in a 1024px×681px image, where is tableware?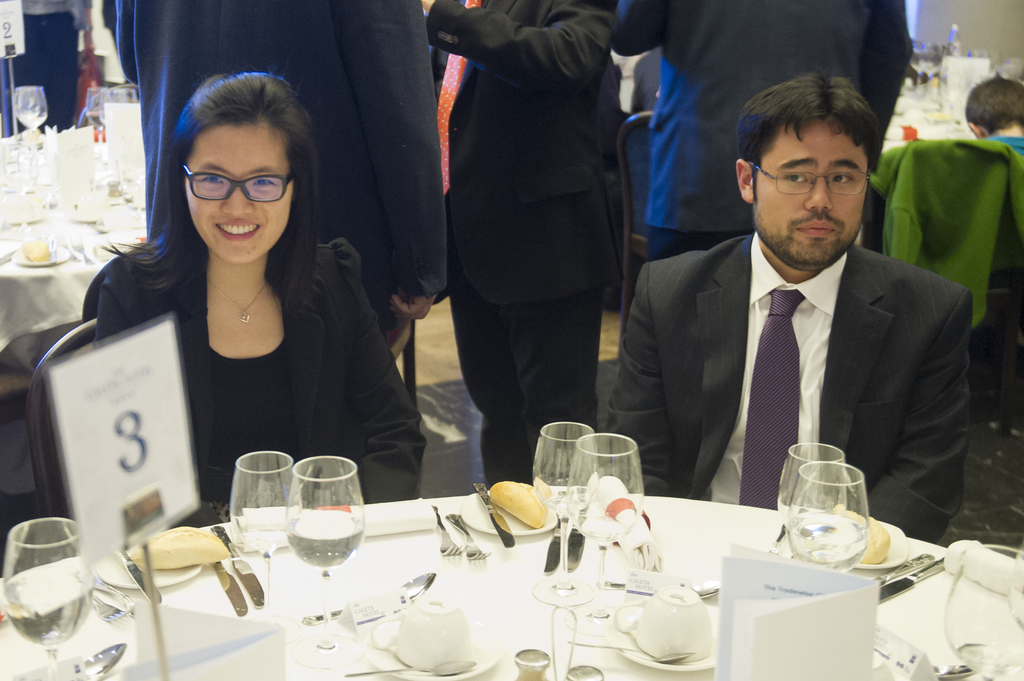
bbox=[394, 589, 472, 671].
